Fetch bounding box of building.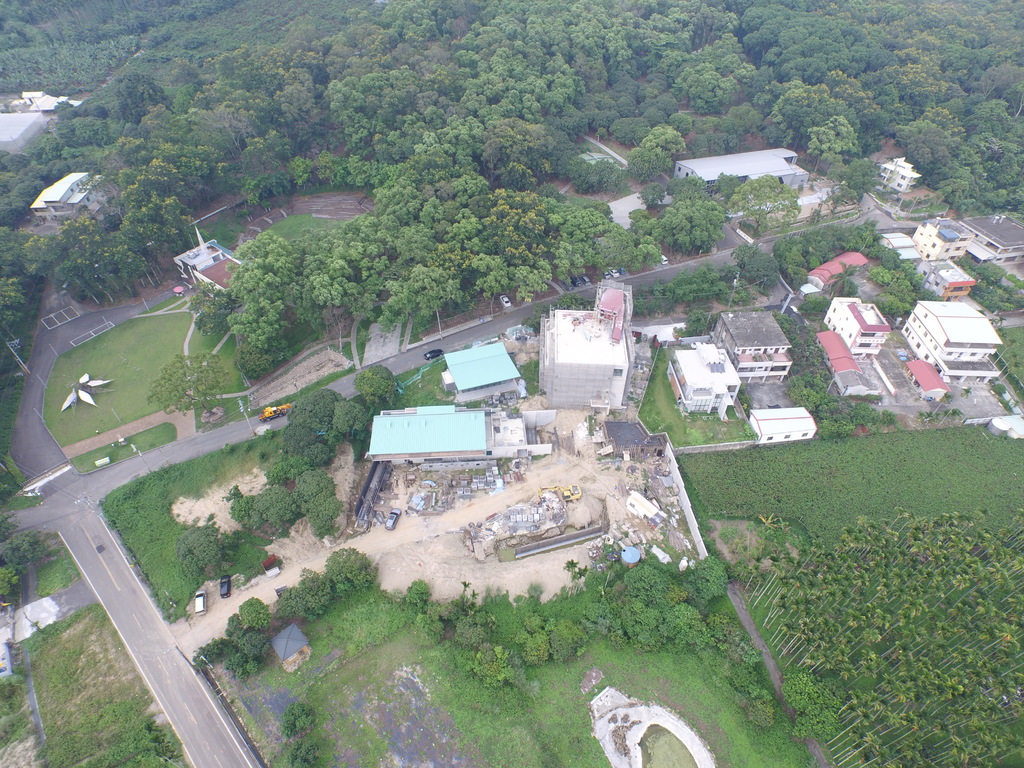
Bbox: bbox(874, 151, 922, 191).
